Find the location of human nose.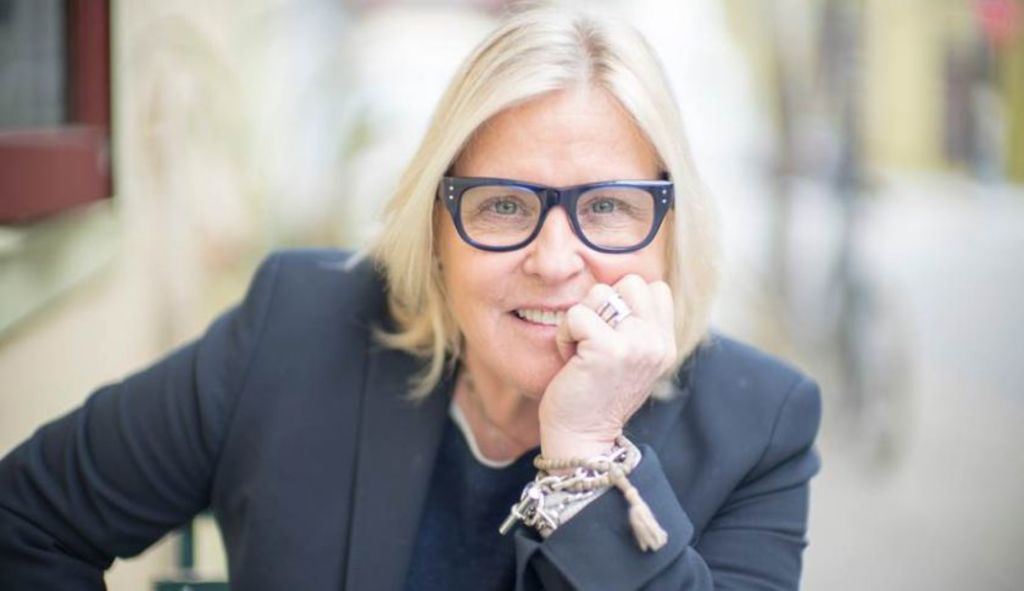
Location: l=521, t=202, r=586, b=285.
